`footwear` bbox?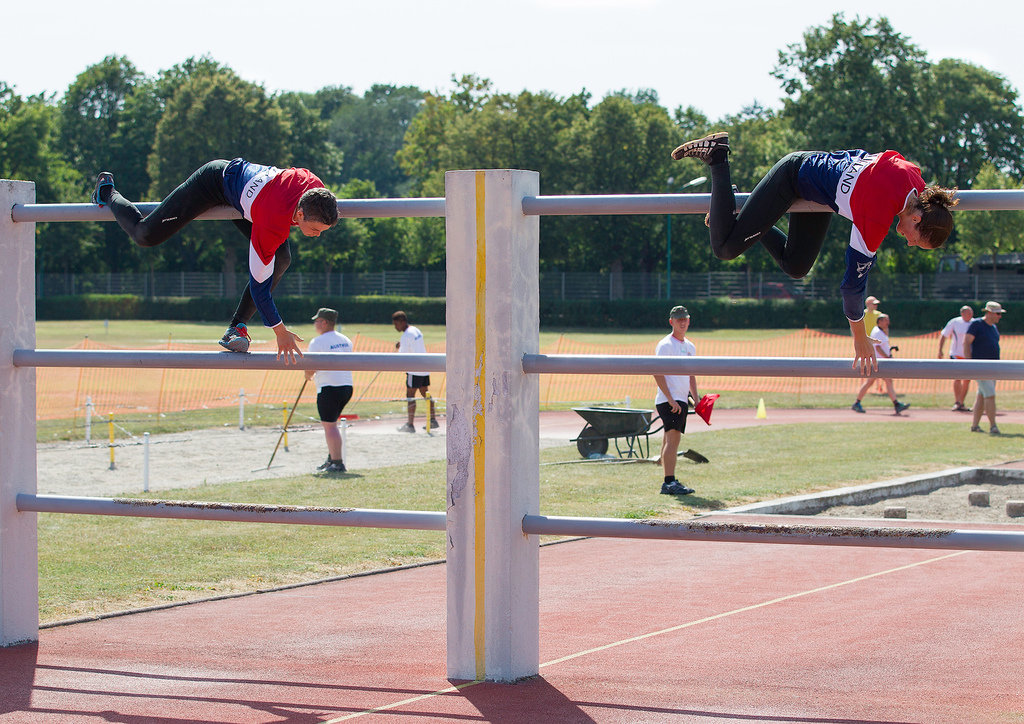
rect(214, 322, 253, 359)
